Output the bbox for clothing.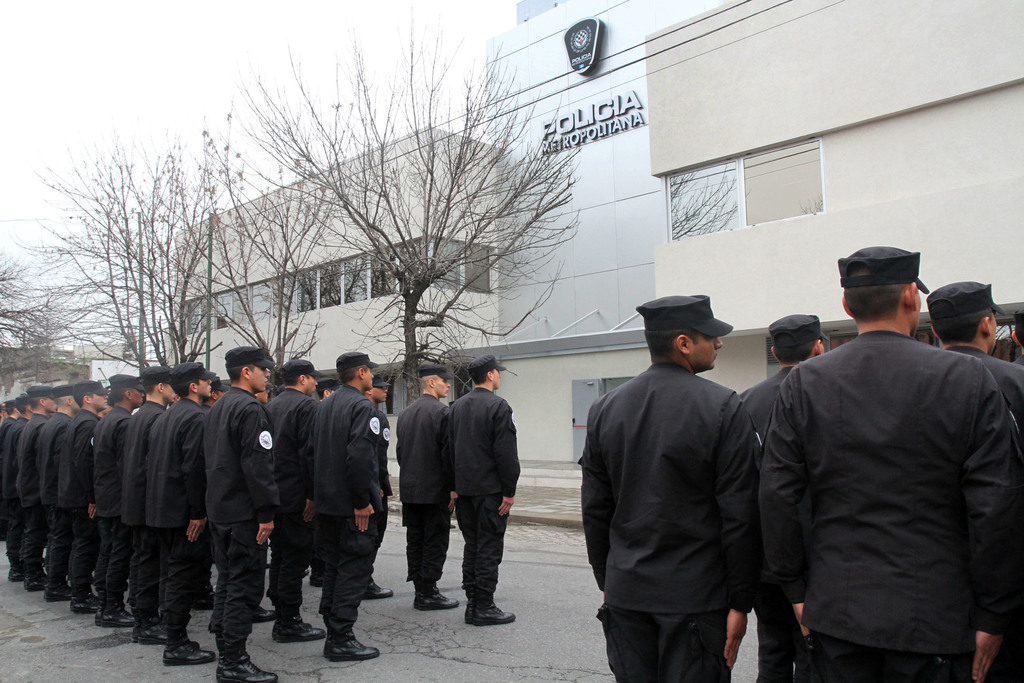
select_region(449, 388, 522, 605).
